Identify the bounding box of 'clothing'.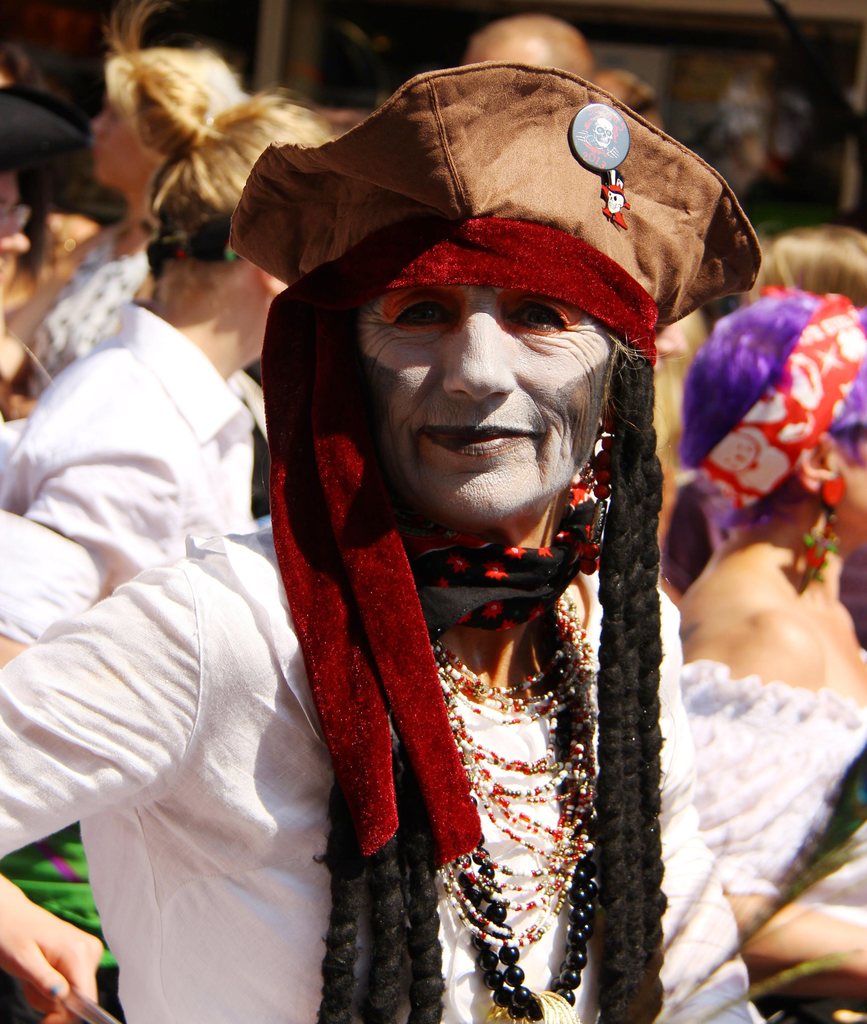
locate(0, 524, 761, 1023).
